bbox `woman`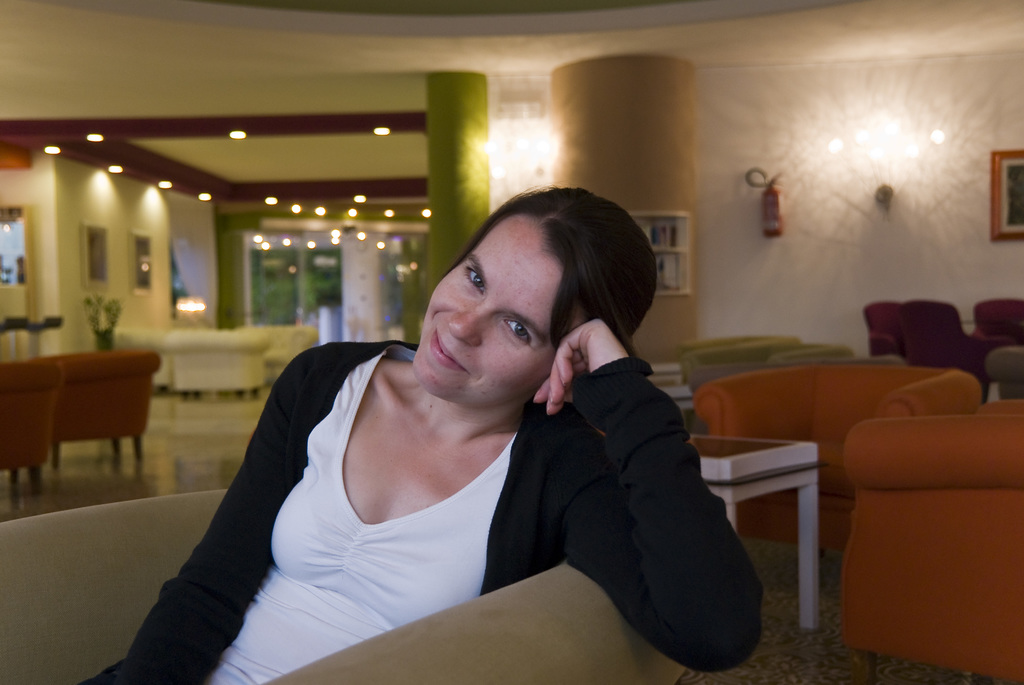
l=150, t=184, r=739, b=684
